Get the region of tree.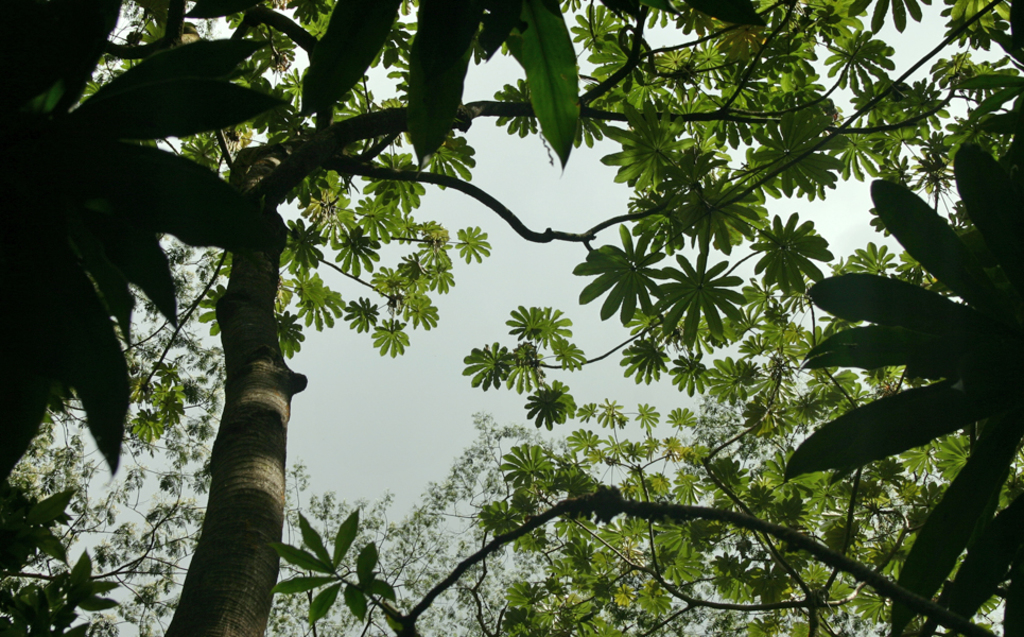
locate(52, 0, 960, 636).
